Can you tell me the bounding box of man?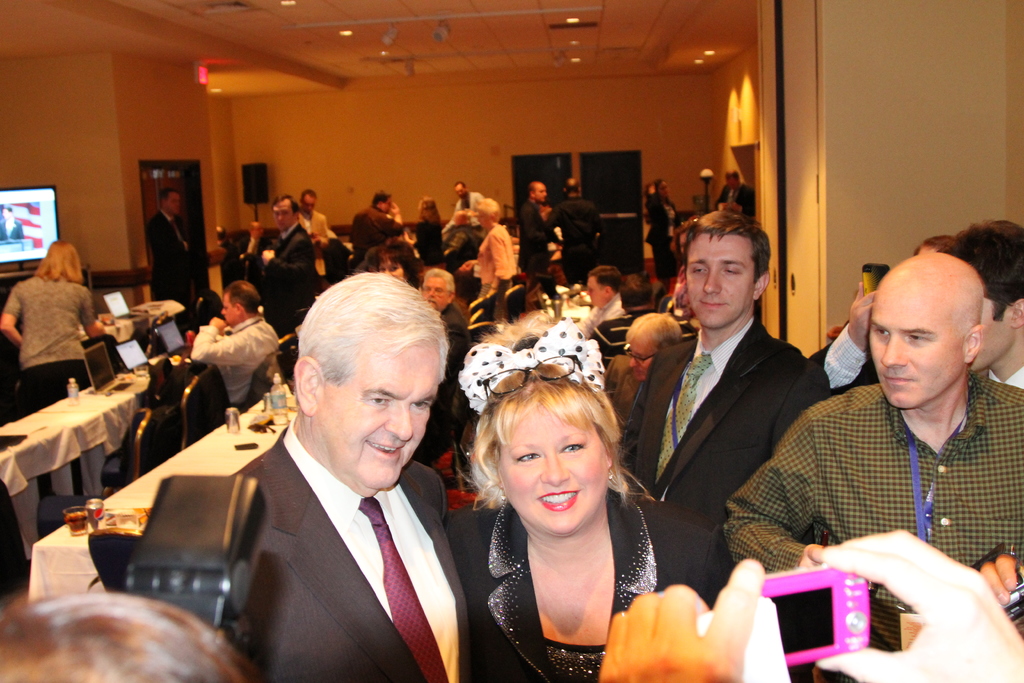
{"x1": 438, "y1": 184, "x2": 483, "y2": 238}.
